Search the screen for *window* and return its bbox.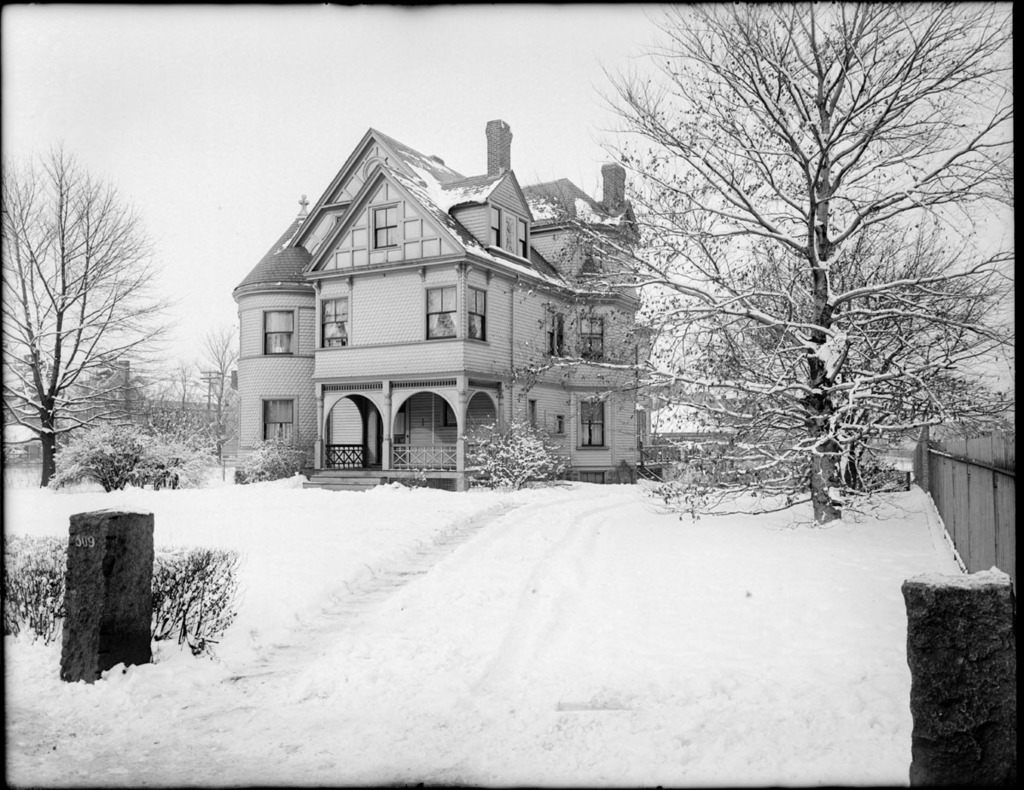
Found: 465, 284, 492, 341.
